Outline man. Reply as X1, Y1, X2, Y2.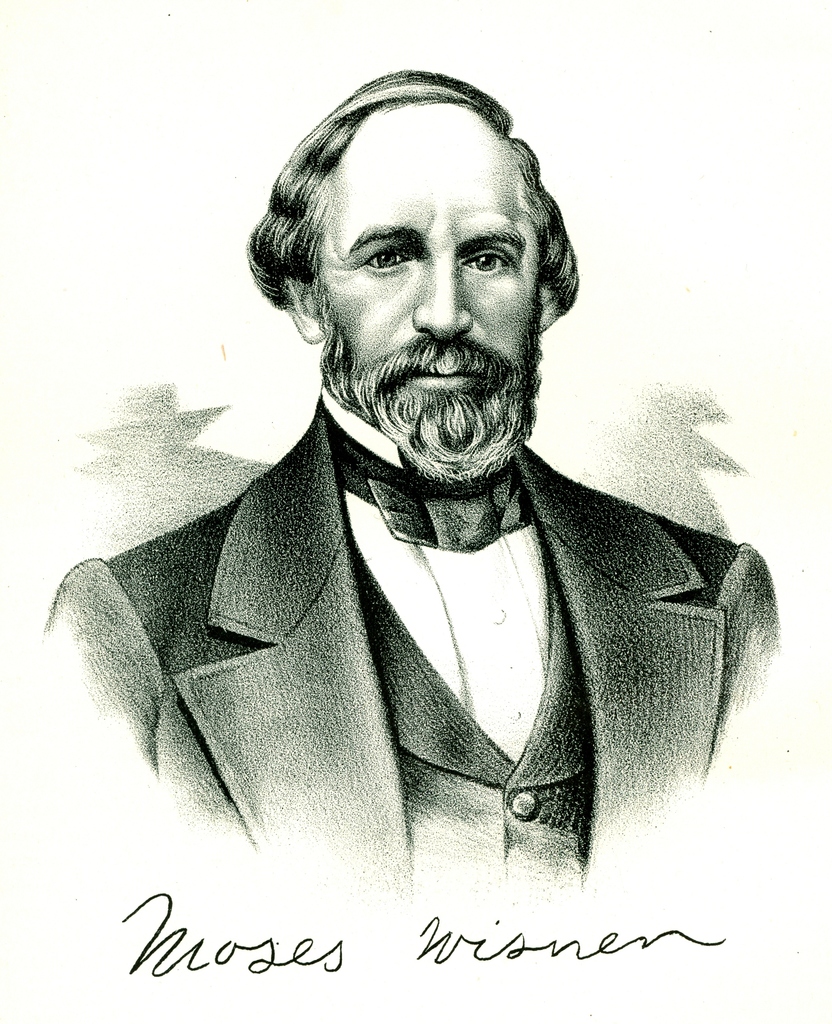
44, 74, 787, 888.
